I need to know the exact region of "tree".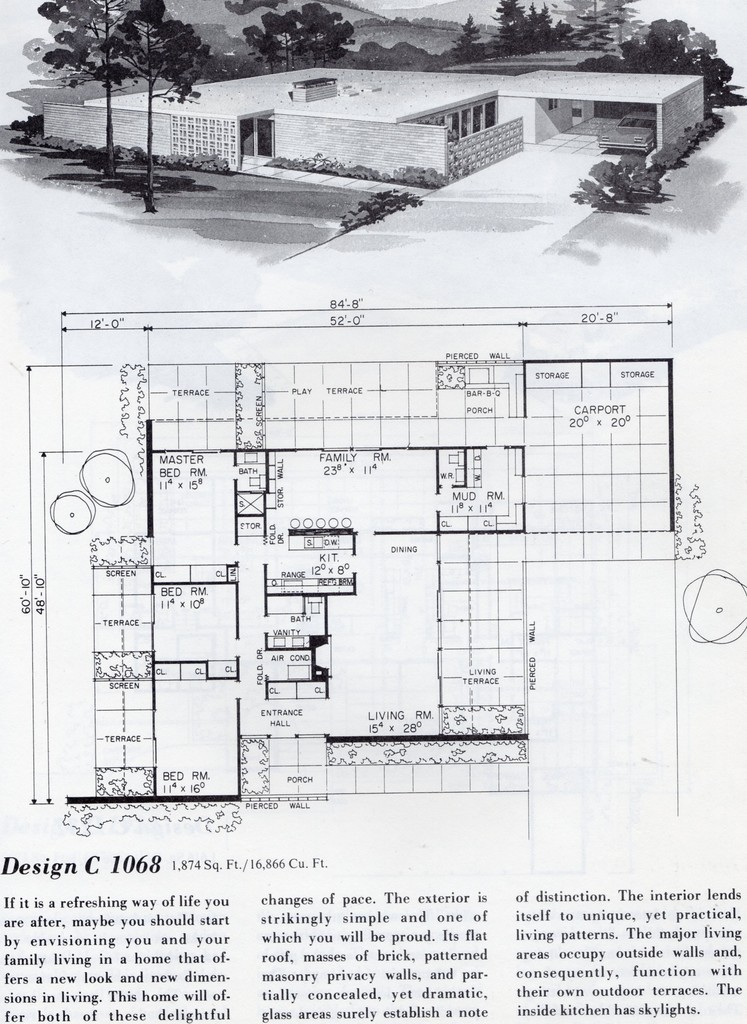
Region: bbox=[35, 0, 131, 179].
